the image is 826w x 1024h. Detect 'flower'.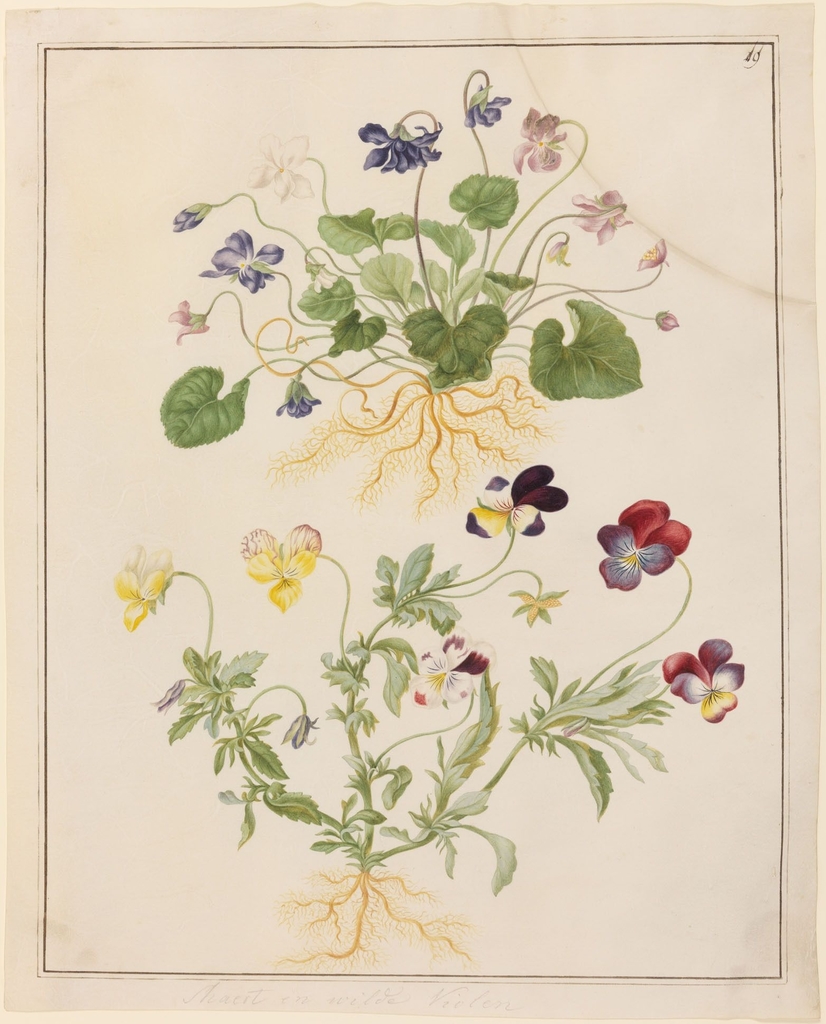
Detection: l=408, t=628, r=492, b=700.
